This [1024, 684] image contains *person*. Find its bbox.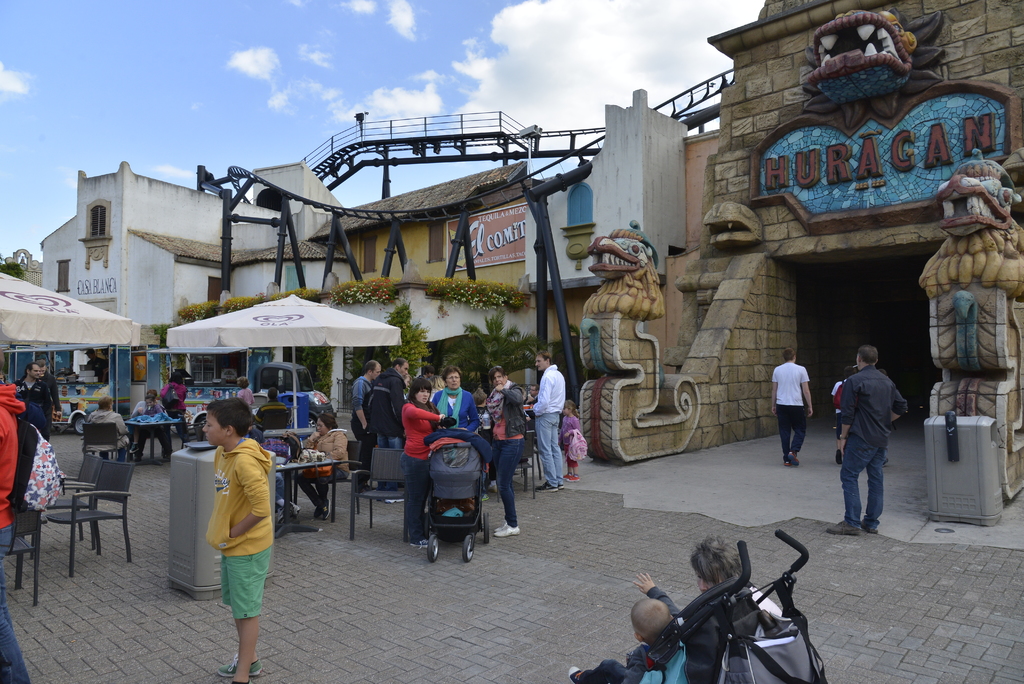
x1=193 y1=390 x2=283 y2=679.
